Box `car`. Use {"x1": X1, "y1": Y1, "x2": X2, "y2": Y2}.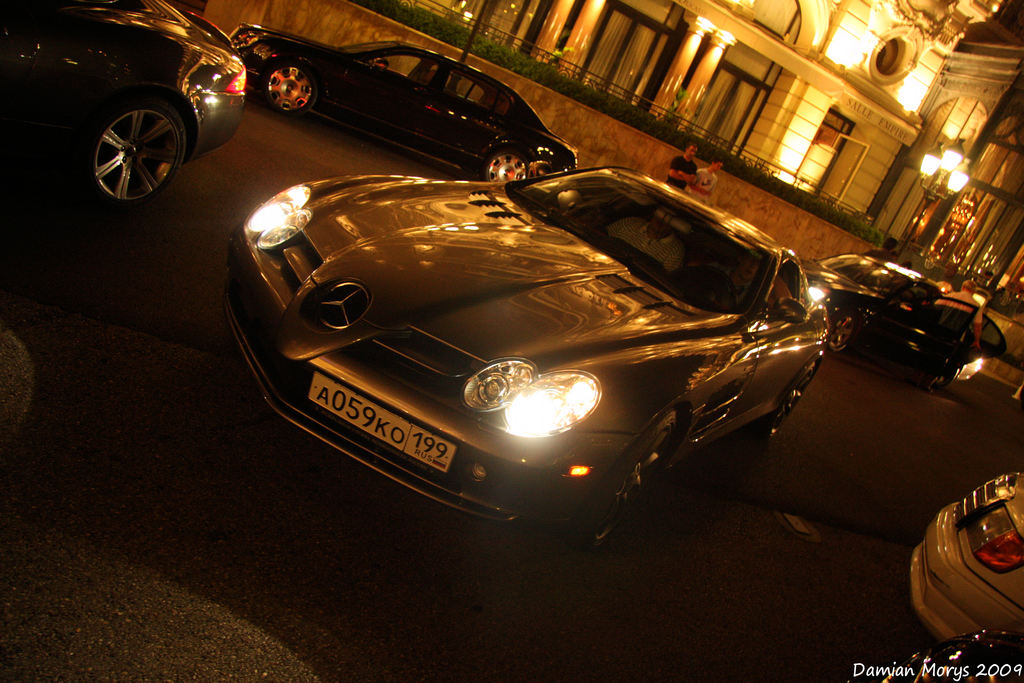
{"x1": 227, "y1": 24, "x2": 578, "y2": 189}.
